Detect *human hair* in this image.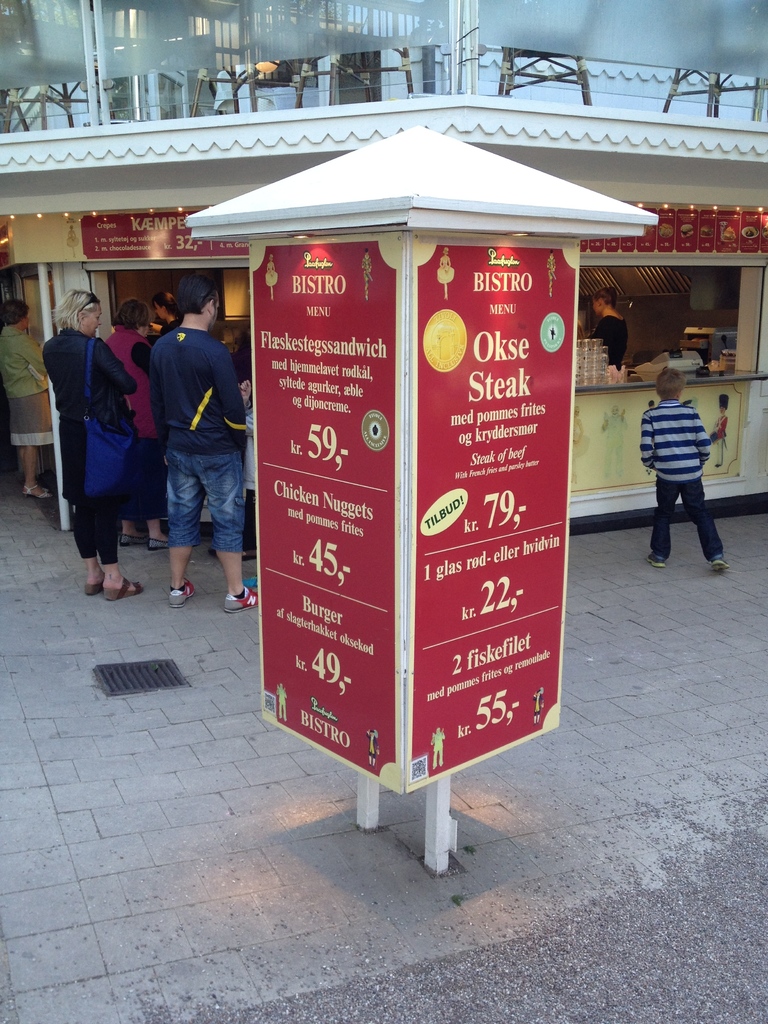
Detection: l=114, t=298, r=148, b=331.
